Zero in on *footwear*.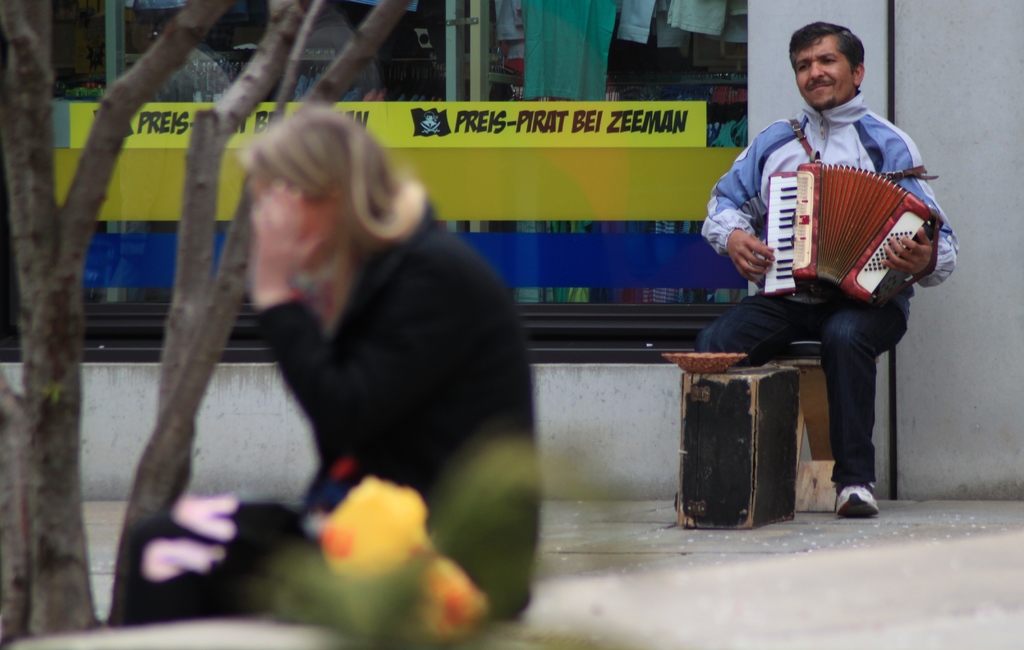
Zeroed in: (left=835, top=465, right=893, bottom=527).
